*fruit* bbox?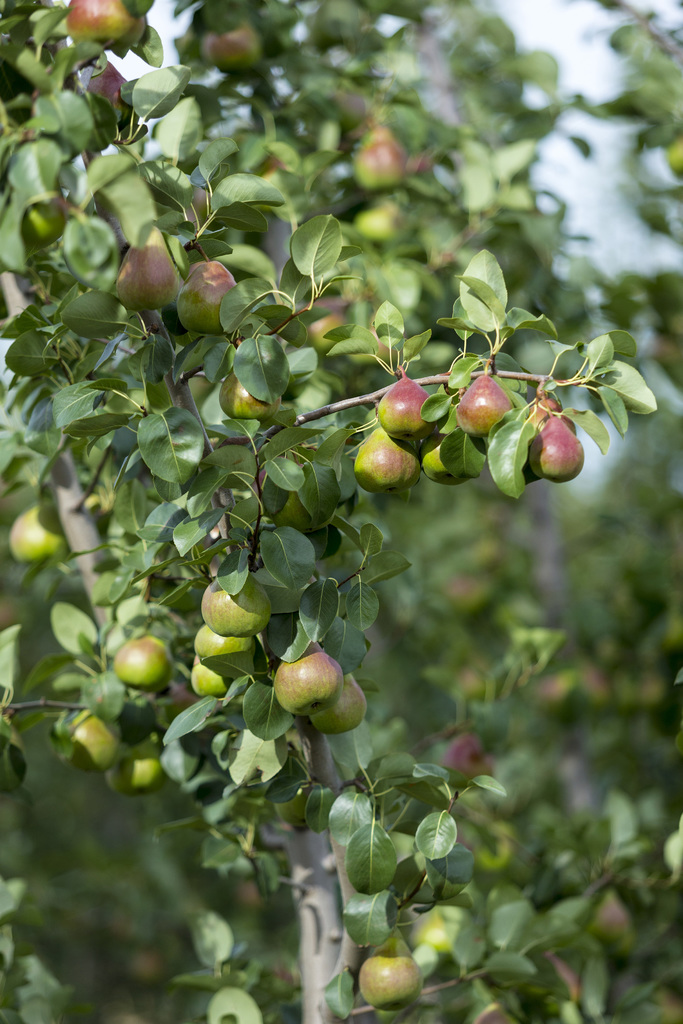
[x1=65, y1=61, x2=133, y2=138]
